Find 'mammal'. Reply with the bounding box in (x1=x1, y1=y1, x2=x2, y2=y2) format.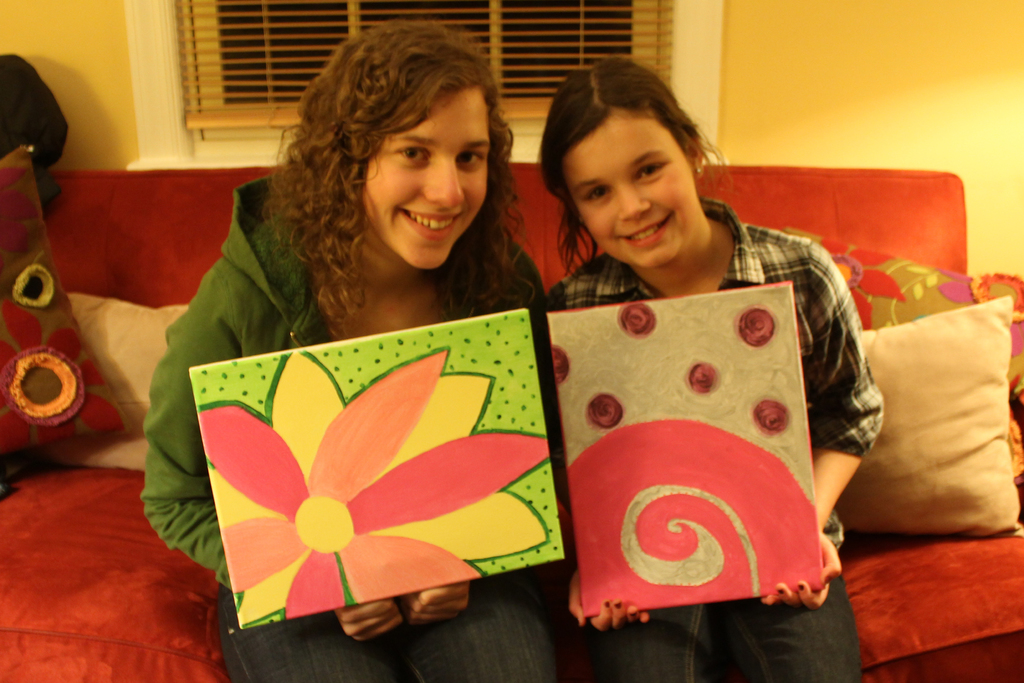
(x1=139, y1=22, x2=559, y2=682).
